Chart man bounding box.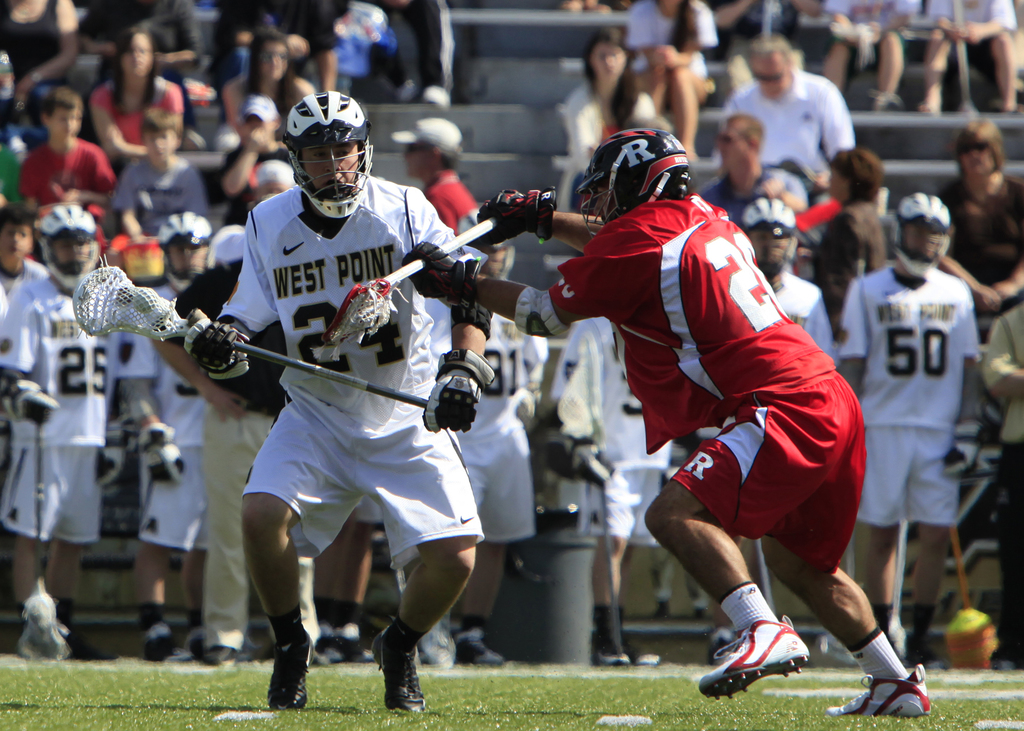
Charted: box=[404, 128, 934, 717].
